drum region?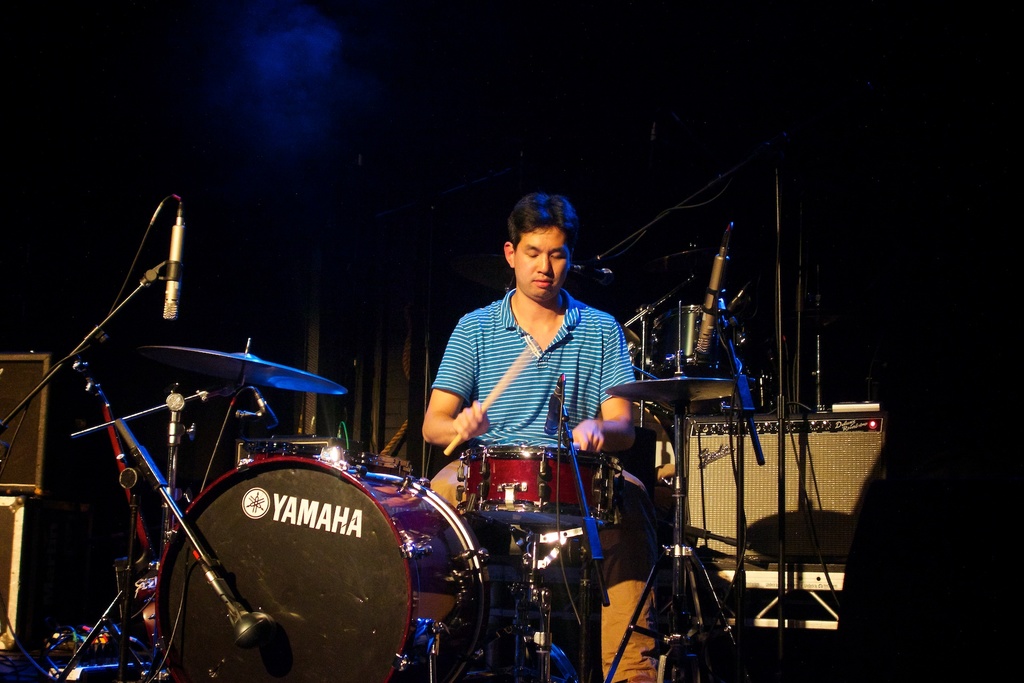
[464, 443, 623, 536]
